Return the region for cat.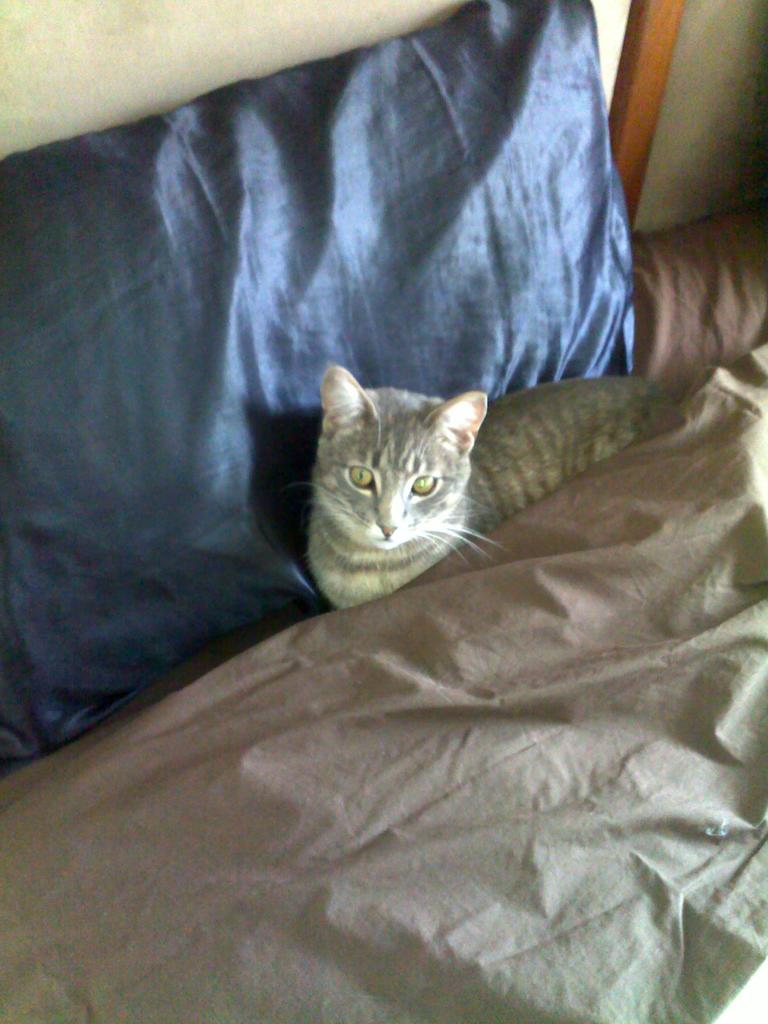
<bbox>300, 365, 675, 614</bbox>.
